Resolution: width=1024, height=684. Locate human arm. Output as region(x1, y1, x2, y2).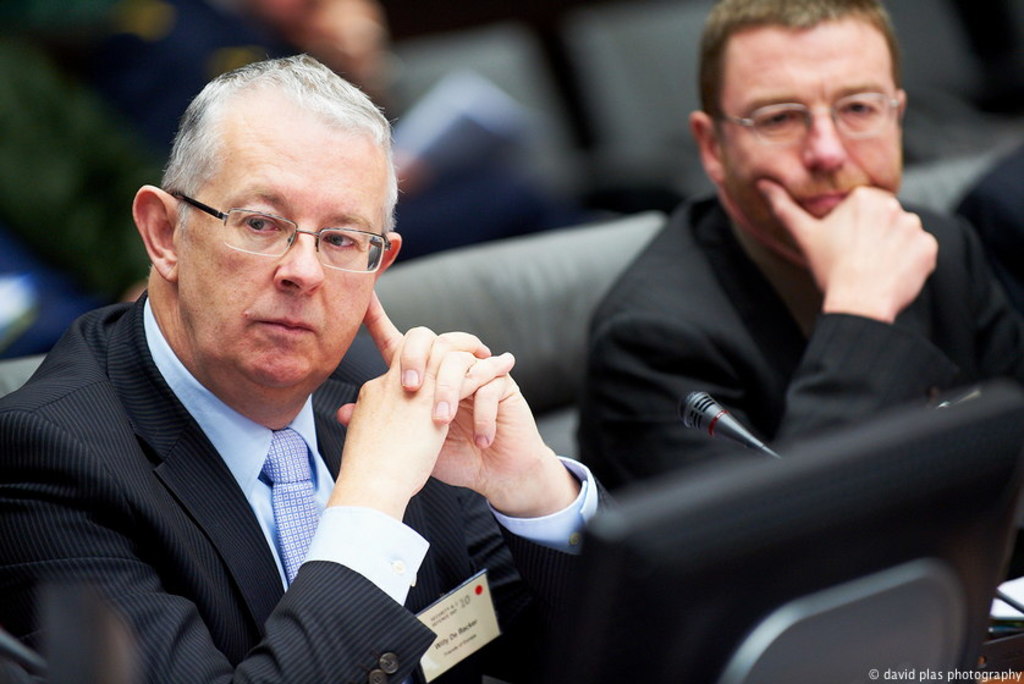
region(971, 224, 1023, 380).
